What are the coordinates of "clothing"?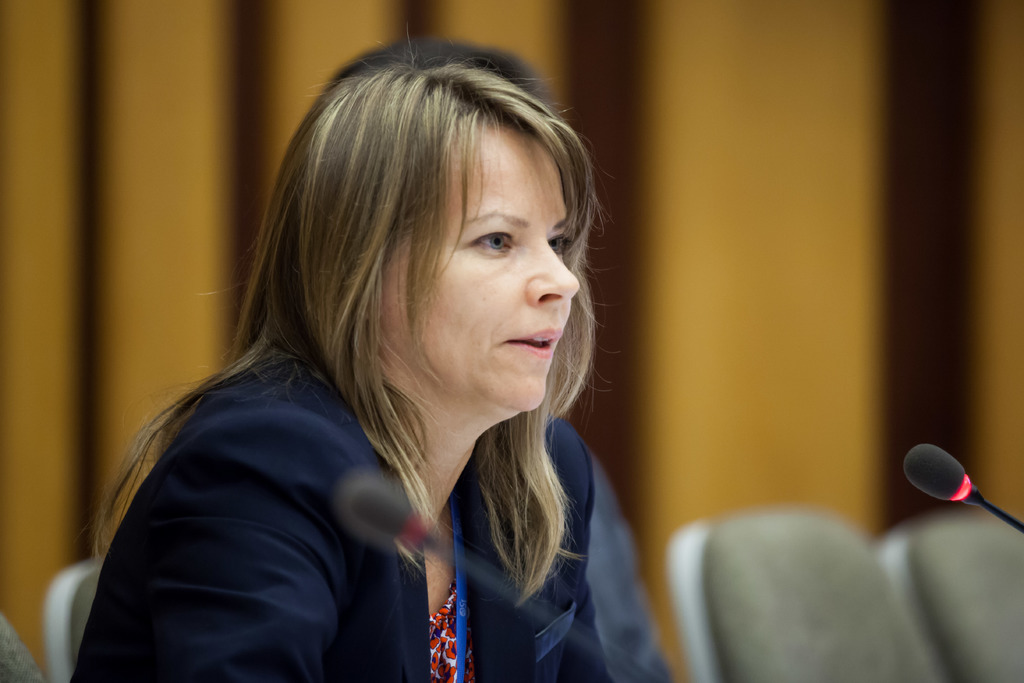
41:303:506:673.
